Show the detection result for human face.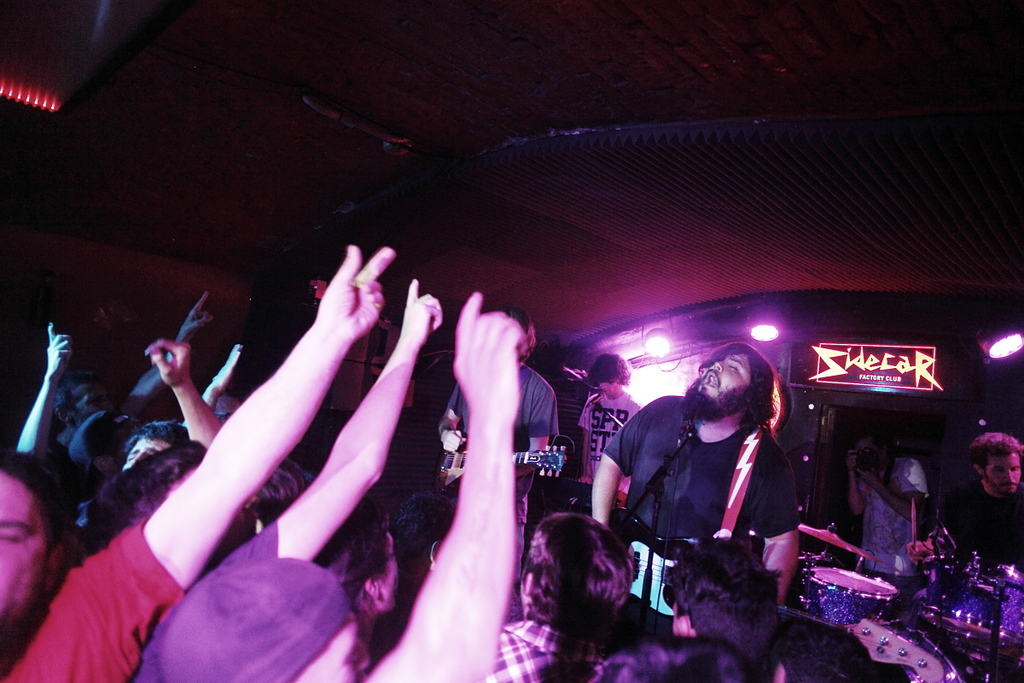
689,352,752,410.
